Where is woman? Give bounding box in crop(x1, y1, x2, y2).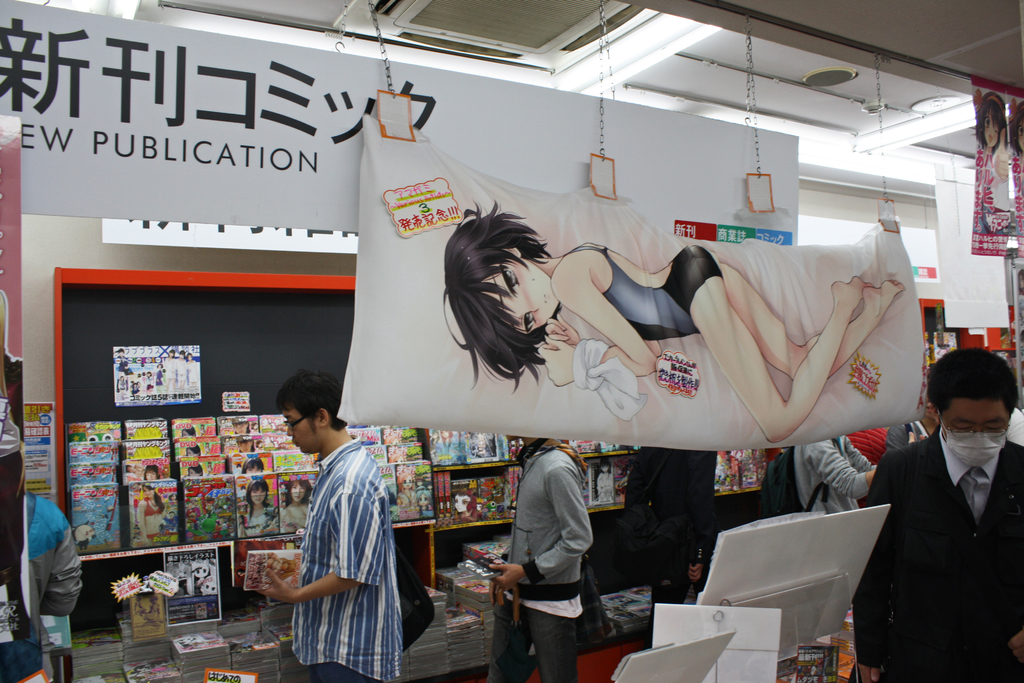
crop(266, 551, 297, 586).
